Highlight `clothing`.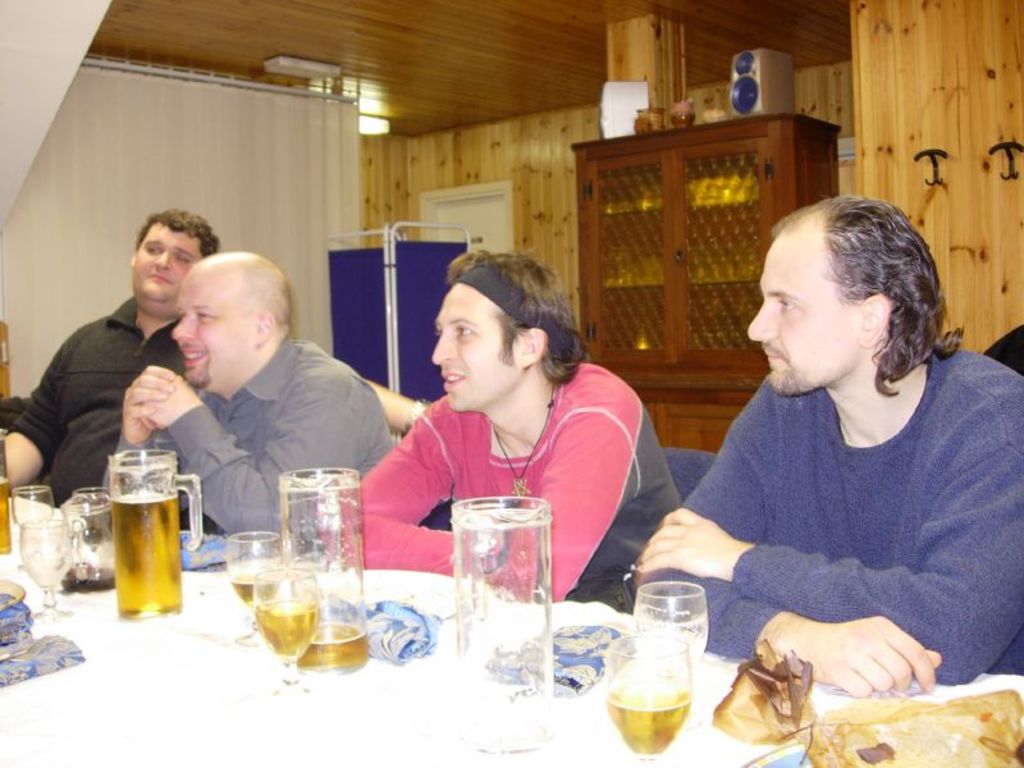
Highlighted region: 101/342/396/534.
